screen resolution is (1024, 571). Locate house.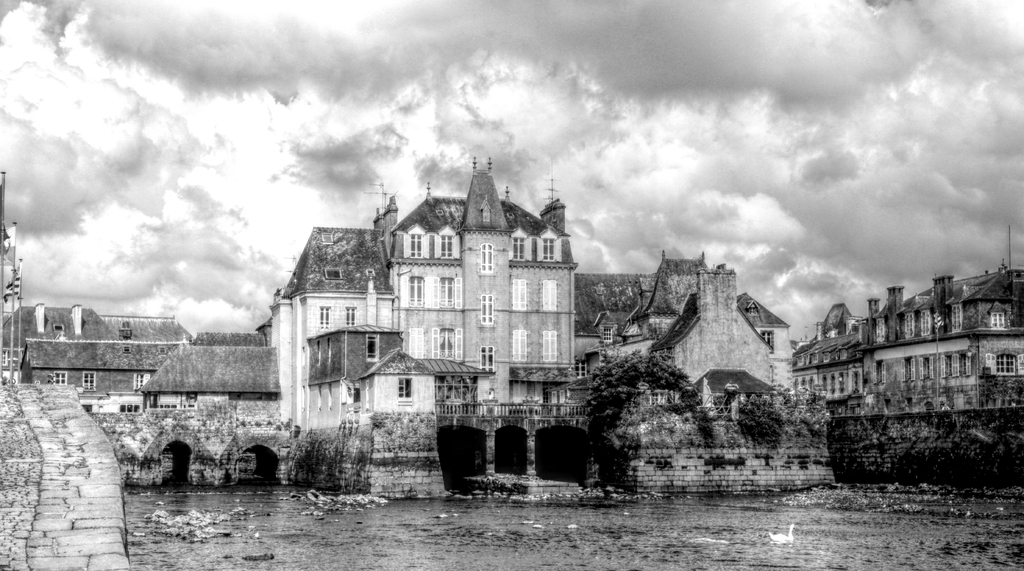
264:159:607:453.
